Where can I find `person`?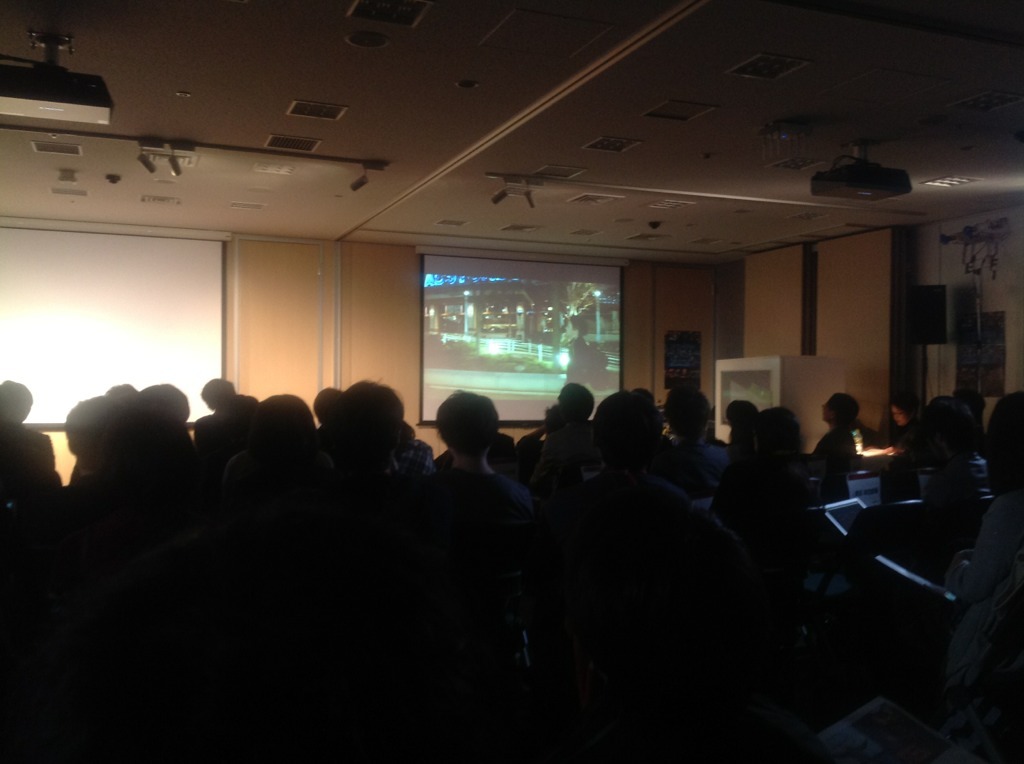
You can find it at bbox=(0, 377, 57, 490).
